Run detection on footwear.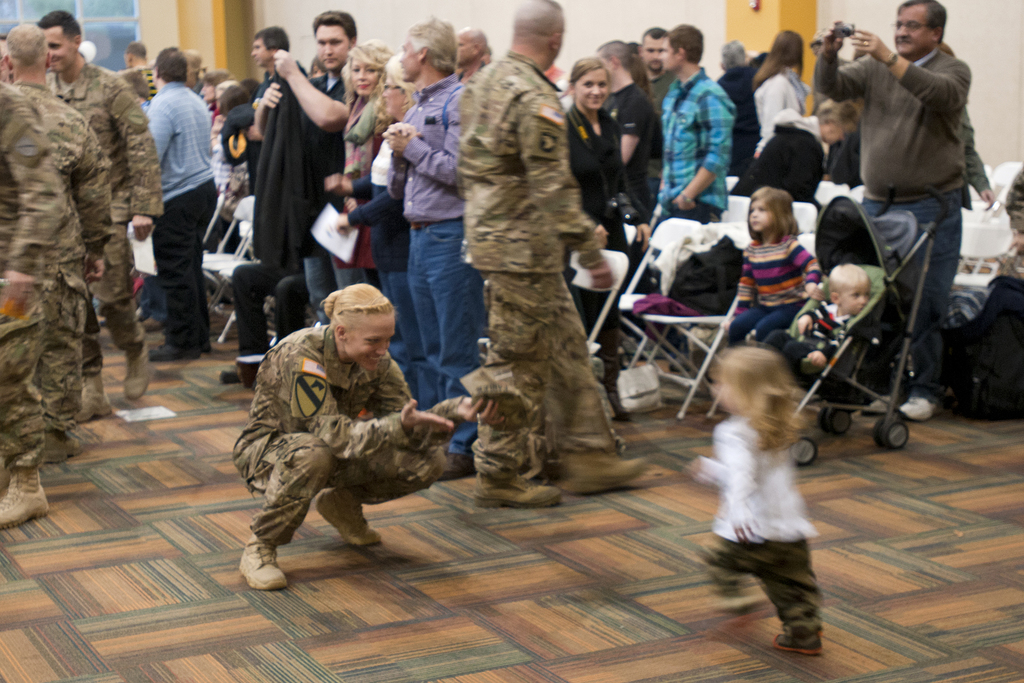
Result: 309 487 378 550.
